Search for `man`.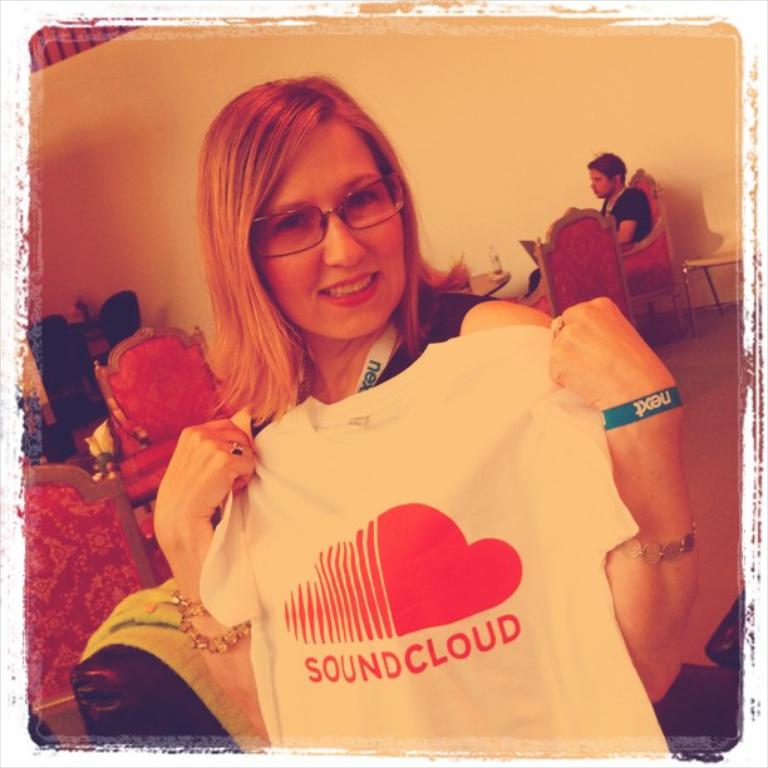
Found at 521/151/650/310.
